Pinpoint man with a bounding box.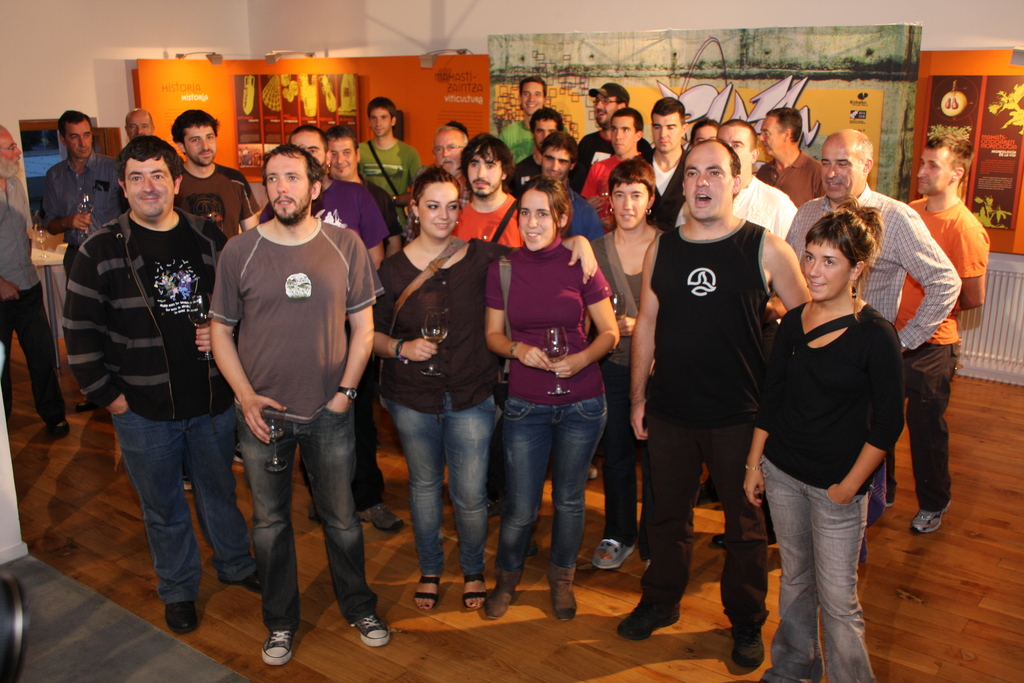
box(524, 133, 598, 238).
